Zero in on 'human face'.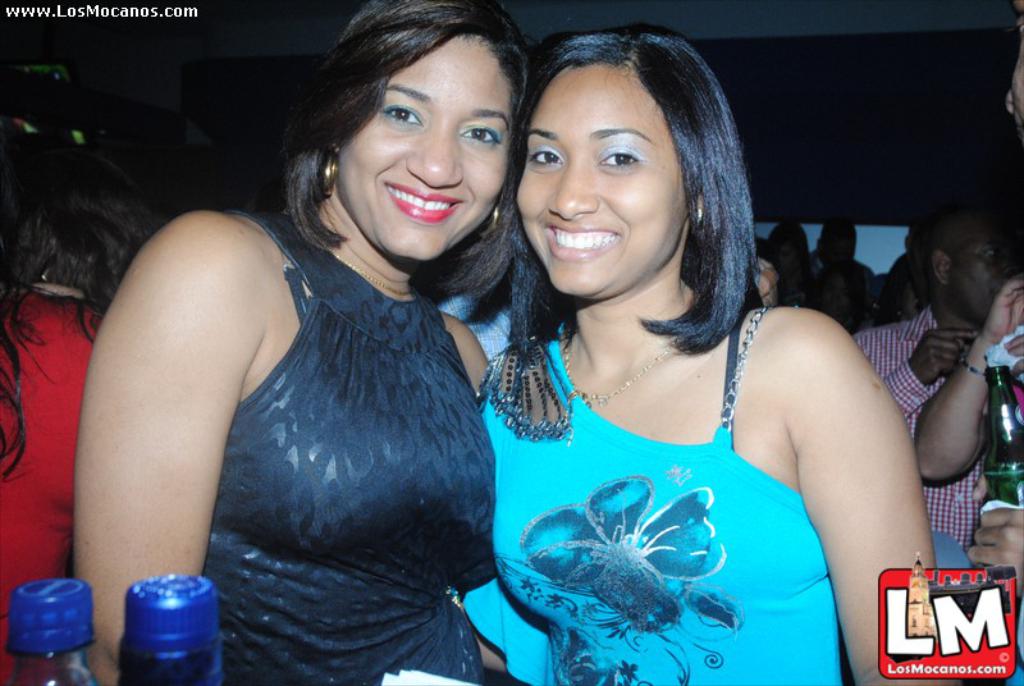
Zeroed in: detection(340, 36, 511, 260).
